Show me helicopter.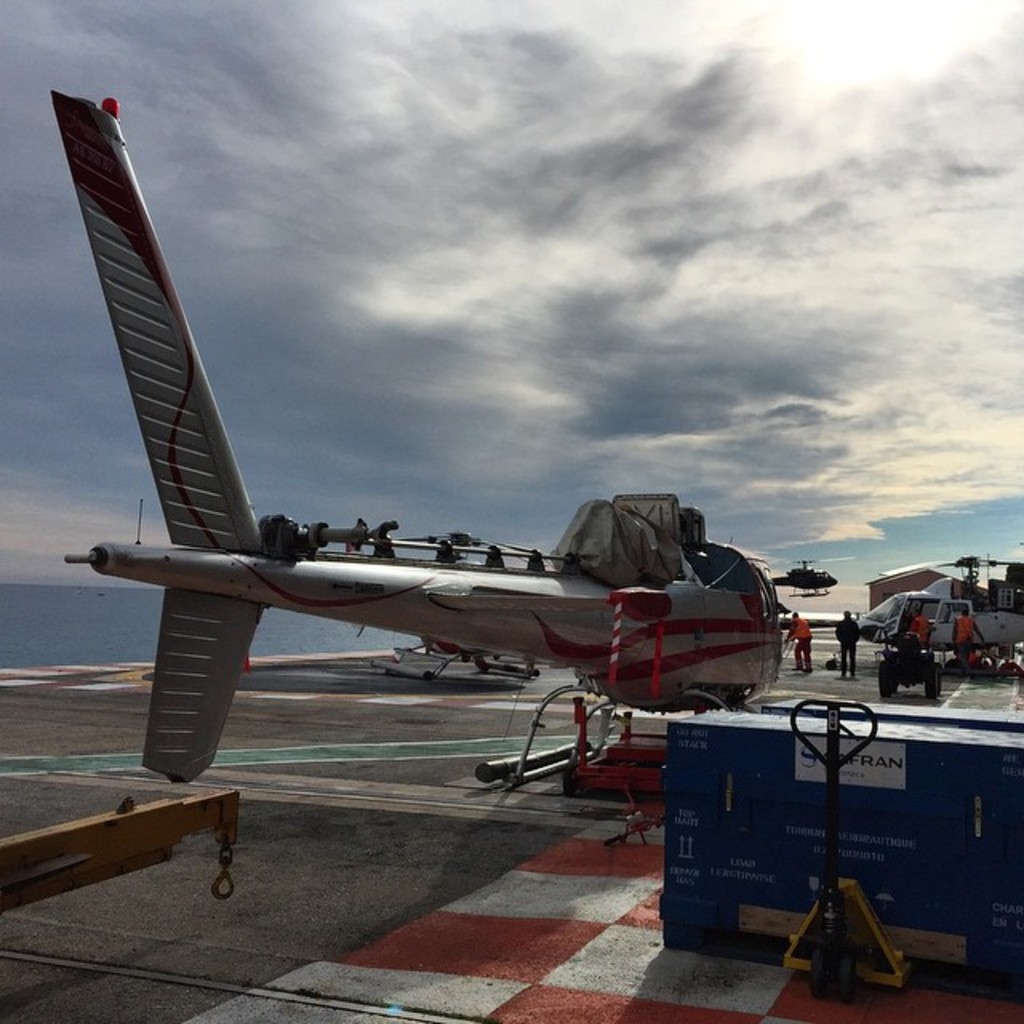
helicopter is here: crop(768, 555, 854, 598).
